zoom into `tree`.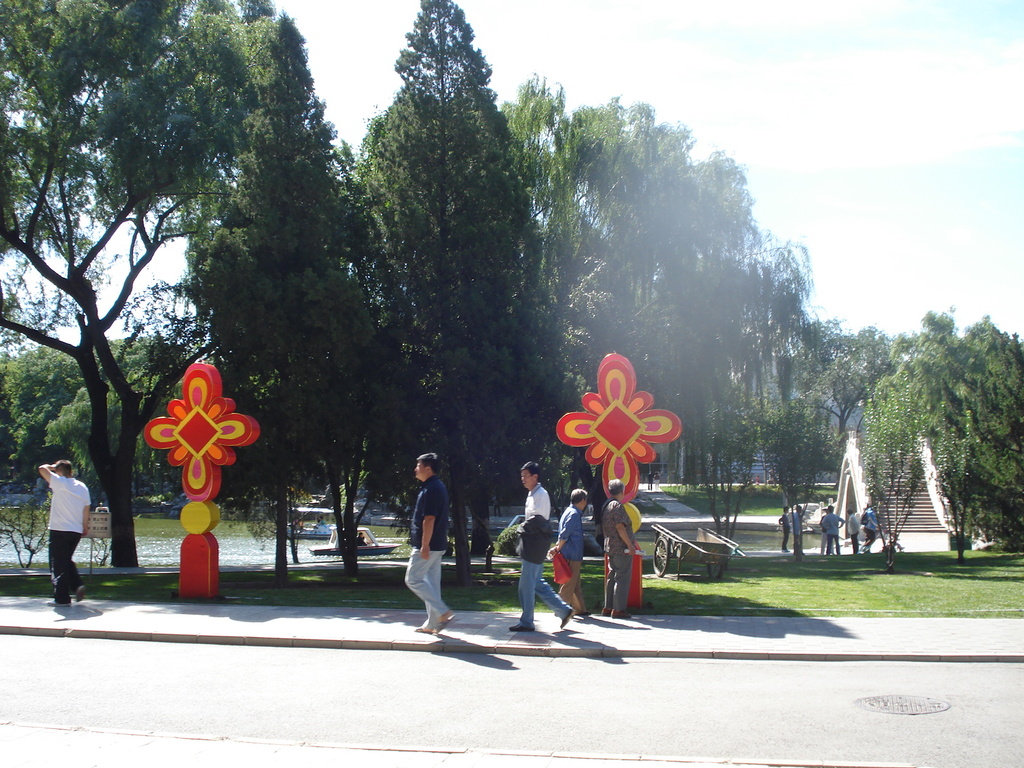
Zoom target: (left=4, top=336, right=207, bottom=508).
